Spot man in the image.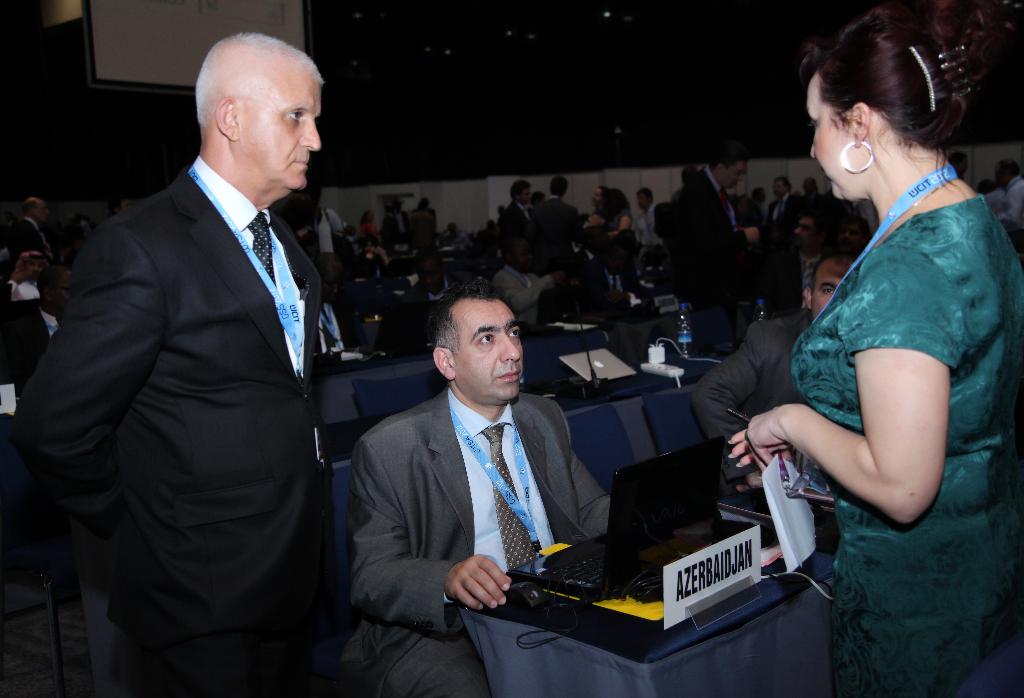
man found at <box>348,286,624,697</box>.
